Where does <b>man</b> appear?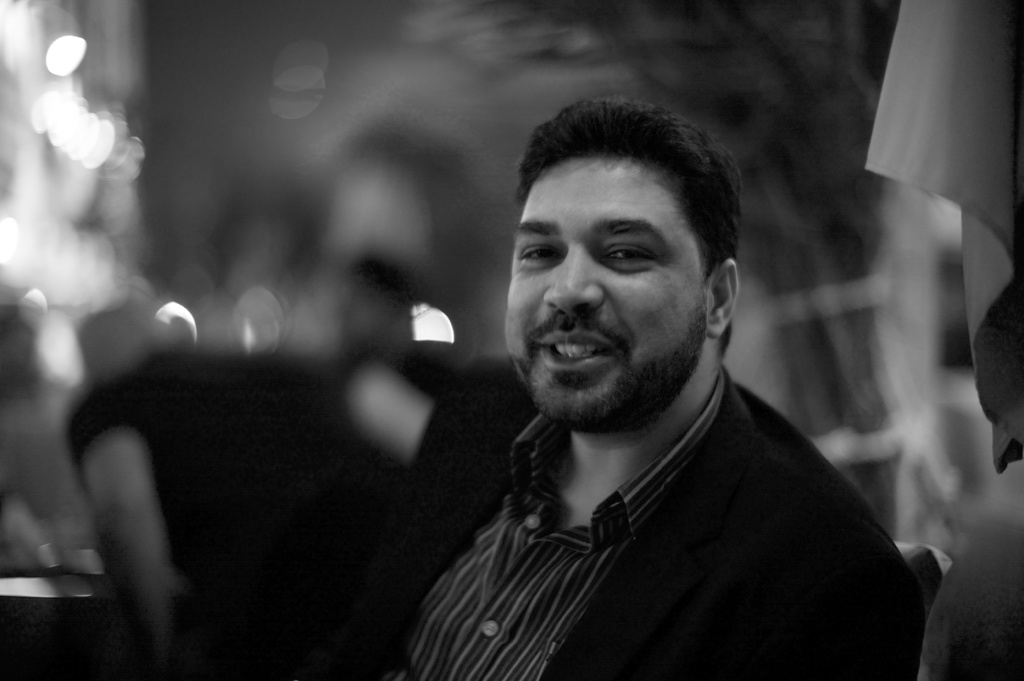
Appears at 351/102/951/667.
